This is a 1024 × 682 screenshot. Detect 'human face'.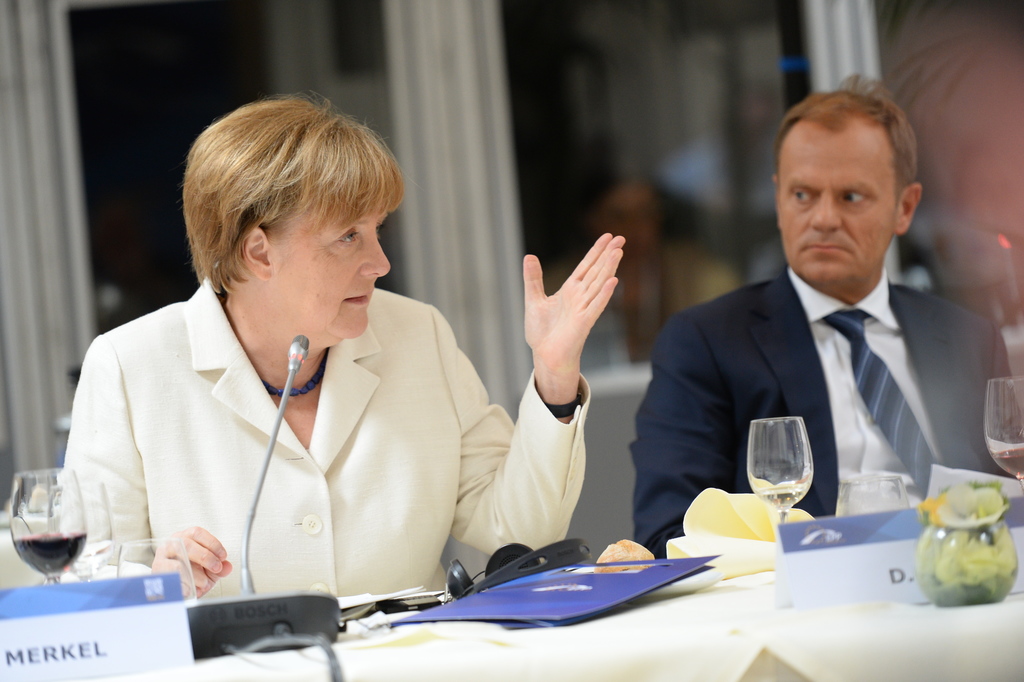
[left=774, top=131, right=894, bottom=281].
